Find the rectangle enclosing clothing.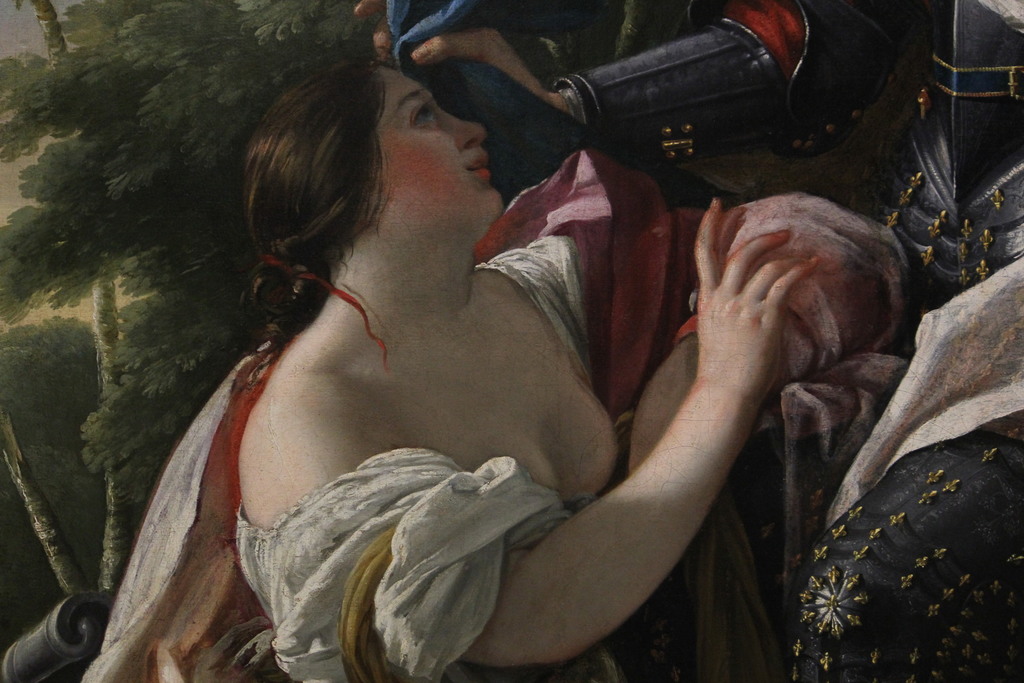
783, 0, 1023, 682.
